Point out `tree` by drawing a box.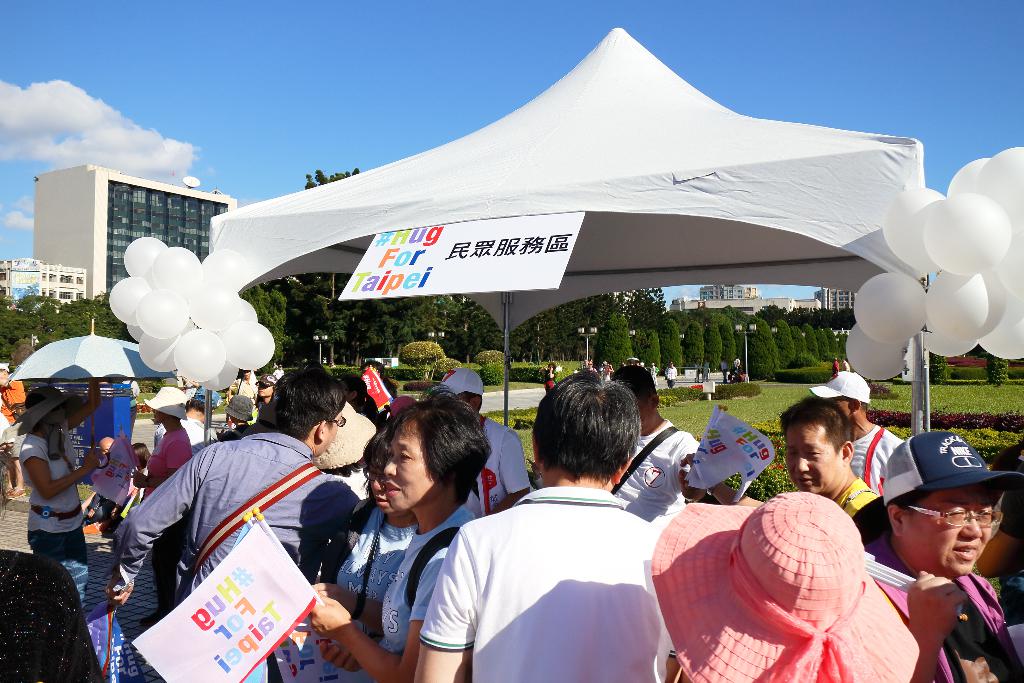
<bbox>818, 328, 831, 359</bbox>.
